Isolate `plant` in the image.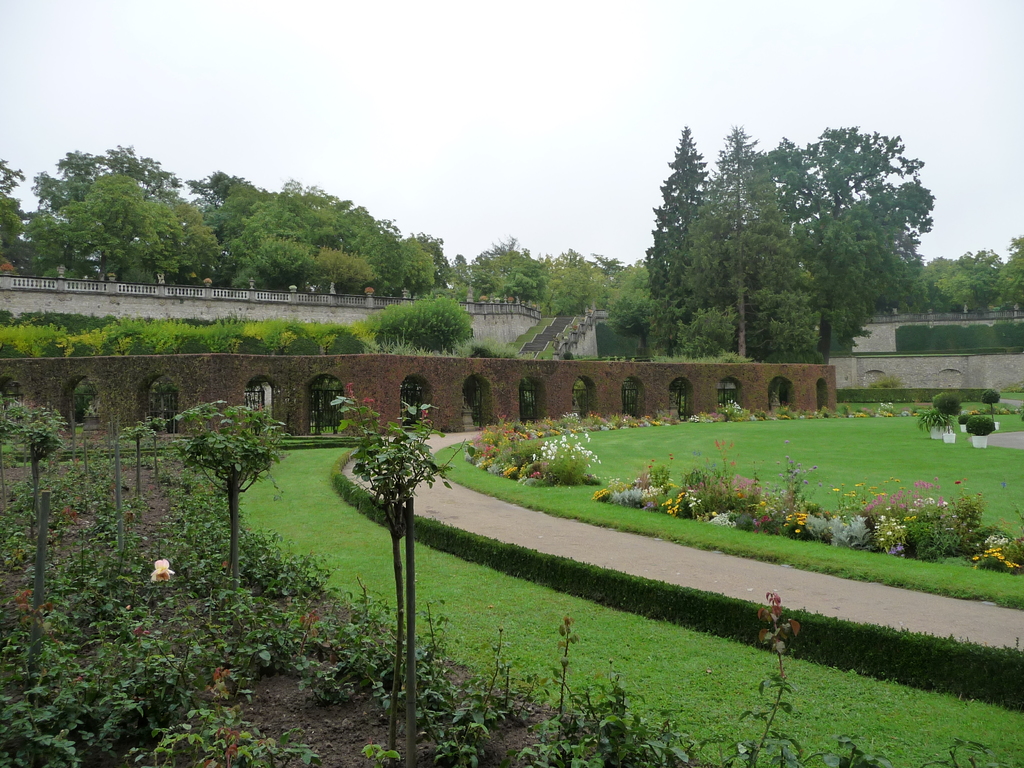
Isolated region: (662, 349, 743, 360).
